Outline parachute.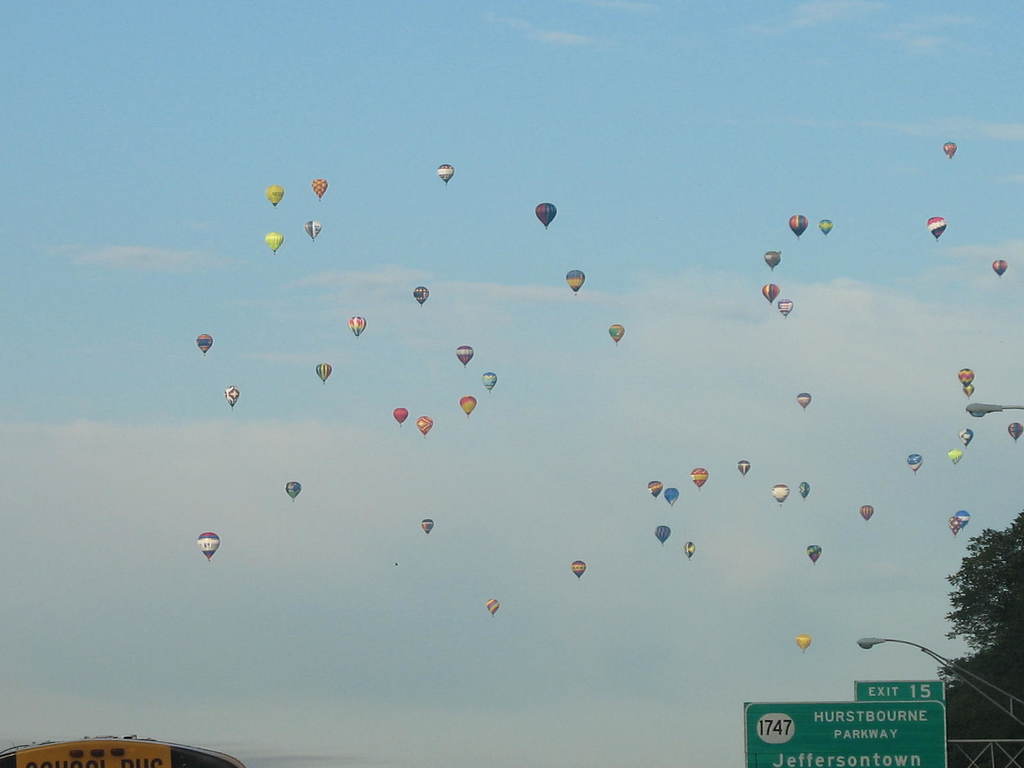
Outline: {"x1": 456, "y1": 394, "x2": 476, "y2": 415}.
